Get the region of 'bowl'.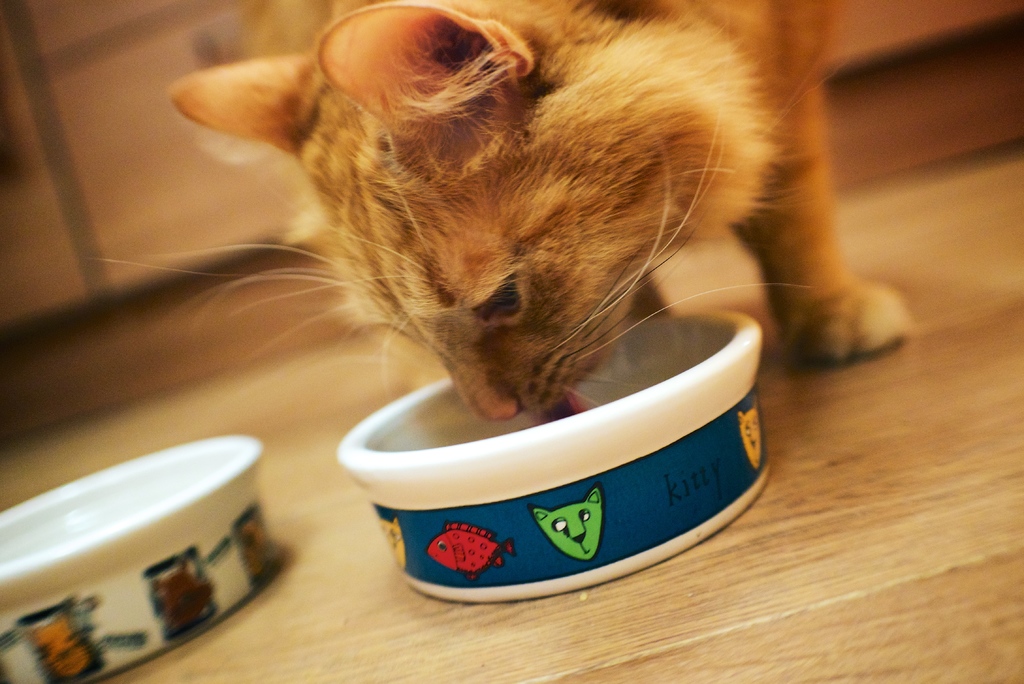
l=323, t=311, r=793, b=606.
